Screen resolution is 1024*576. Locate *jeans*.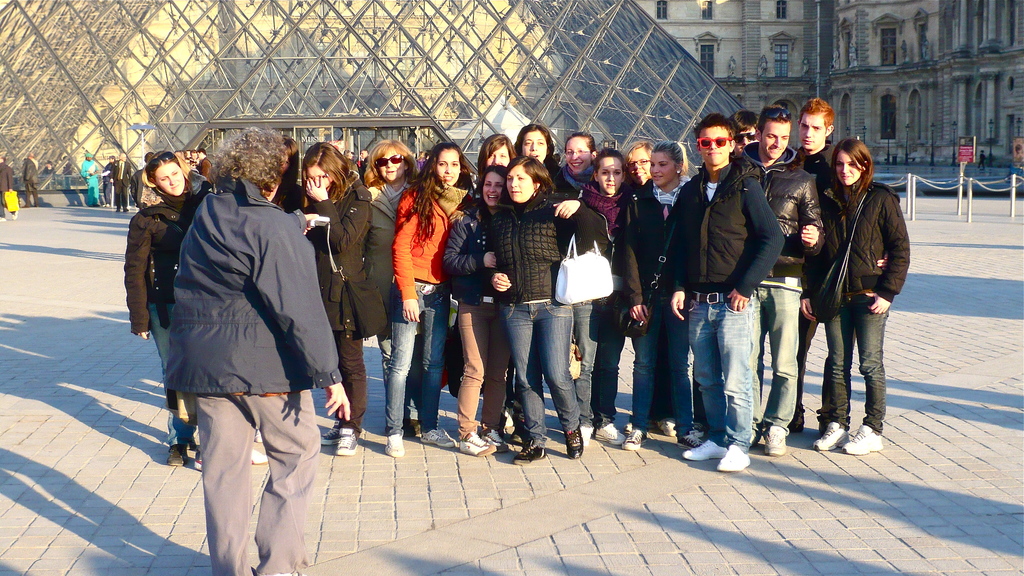
x1=572 y1=297 x2=604 y2=417.
